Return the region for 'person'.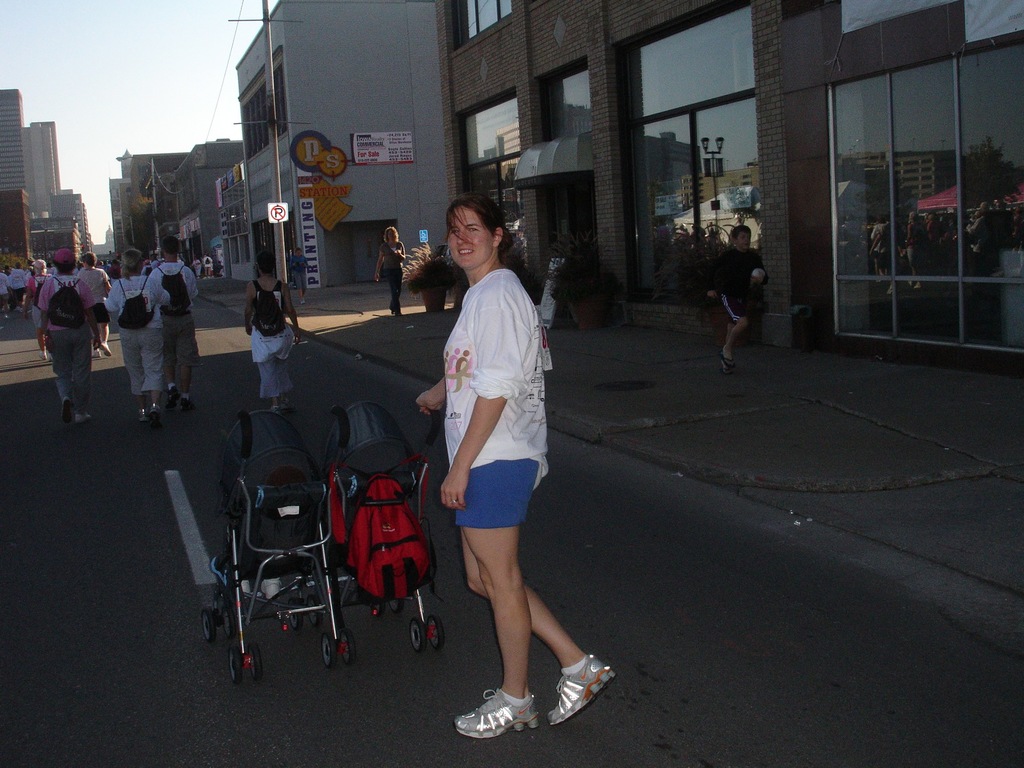
rect(711, 227, 758, 362).
